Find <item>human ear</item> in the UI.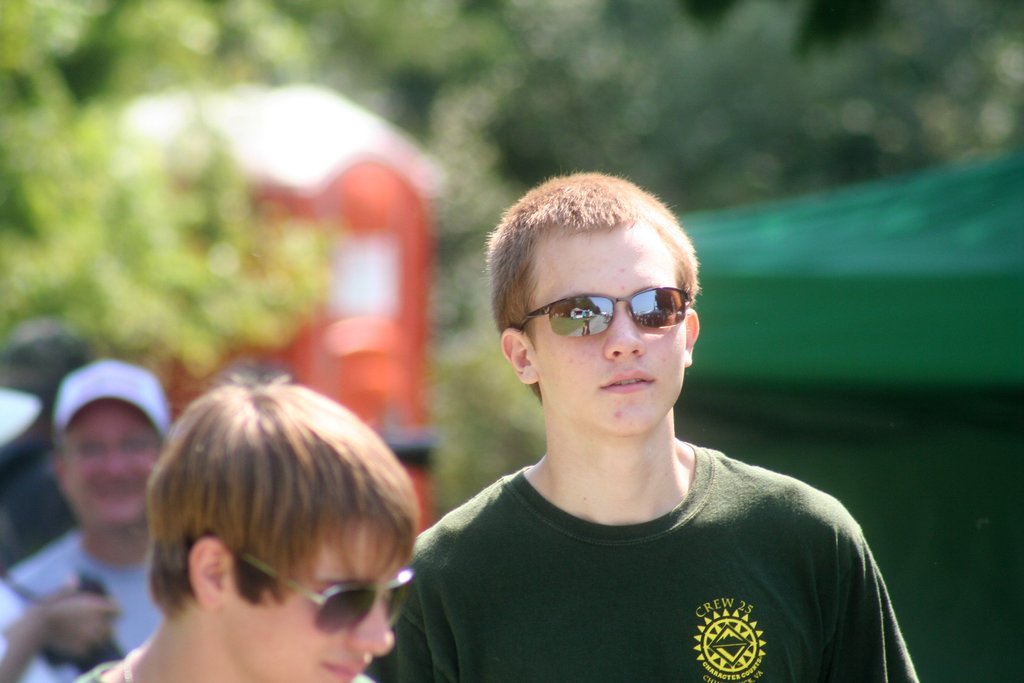
UI element at [187,536,227,611].
